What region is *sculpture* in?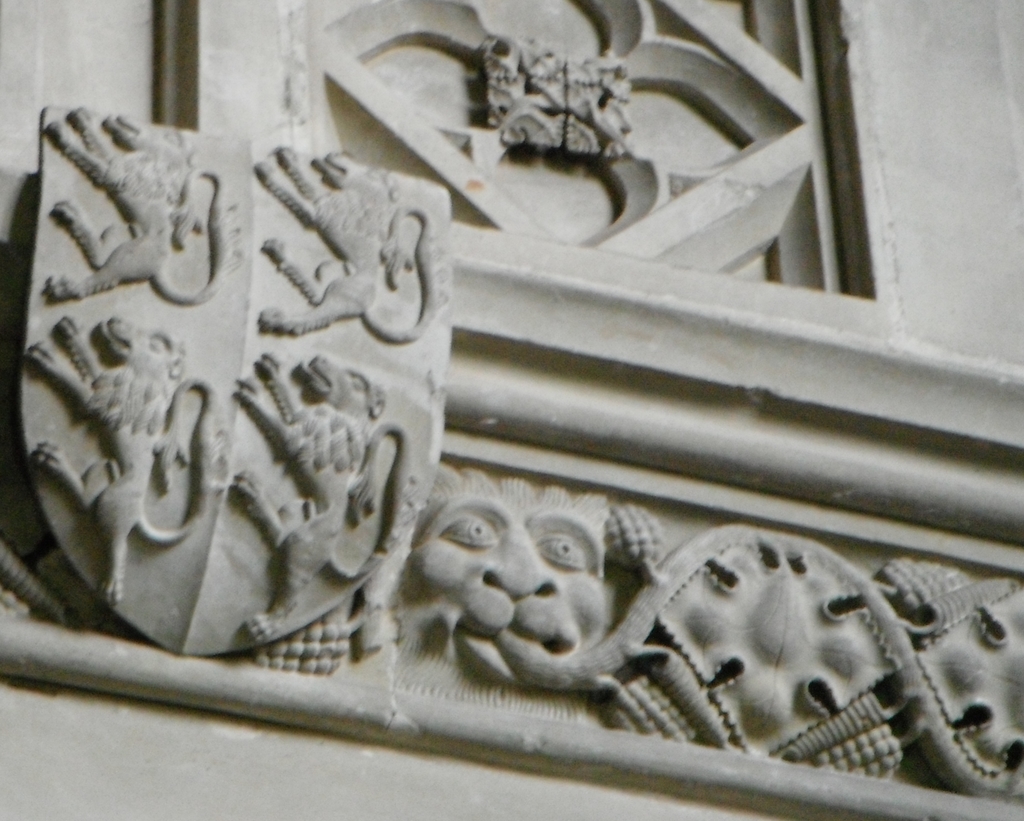
<bbox>23, 103, 452, 666</bbox>.
